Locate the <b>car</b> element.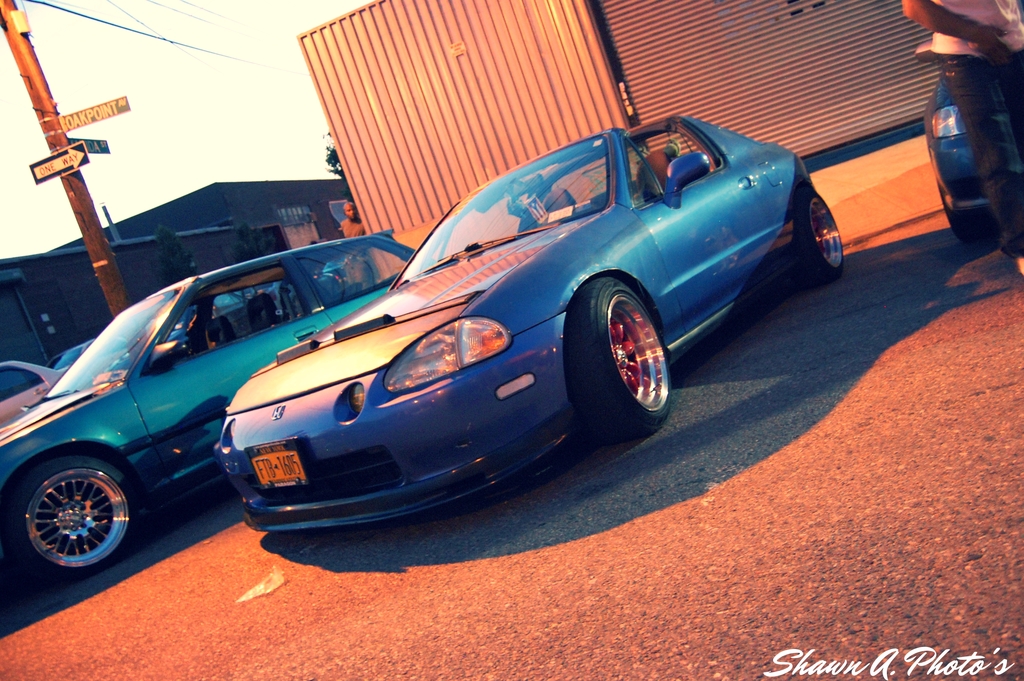
Element bbox: (0,361,65,427).
